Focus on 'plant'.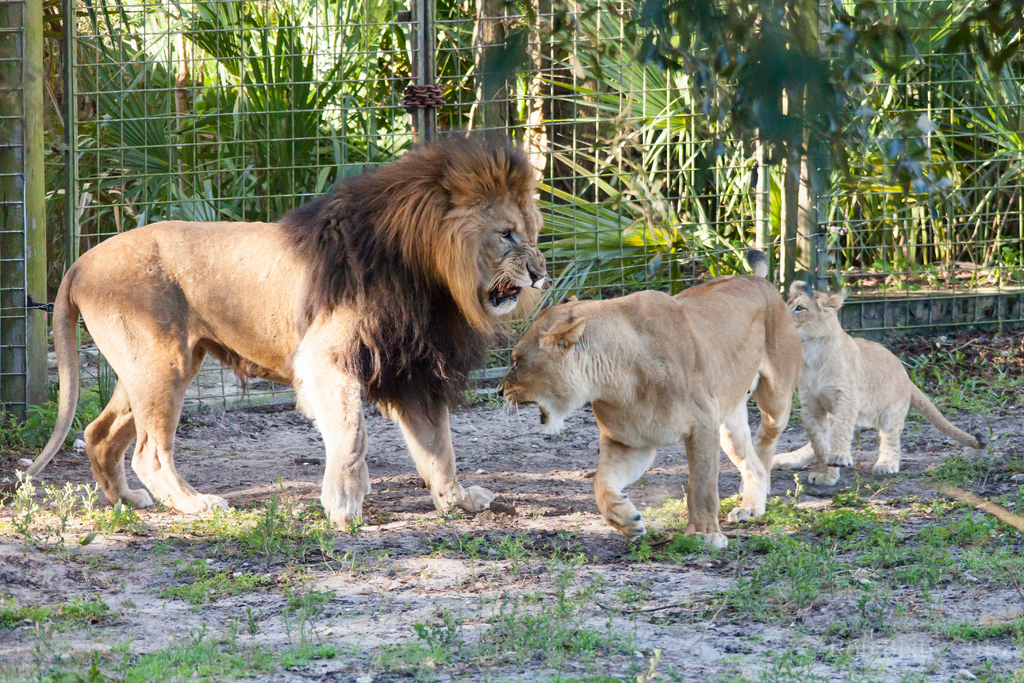
Focused at (left=27, top=470, right=86, bottom=555).
